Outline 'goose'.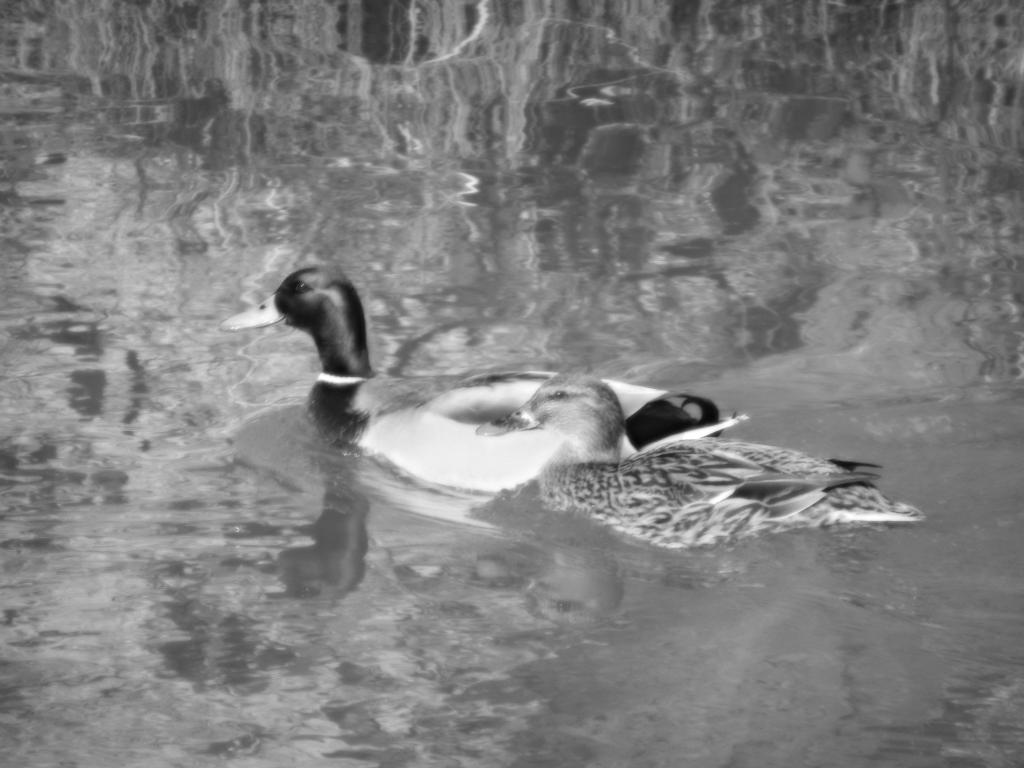
Outline: bbox=[467, 374, 924, 543].
